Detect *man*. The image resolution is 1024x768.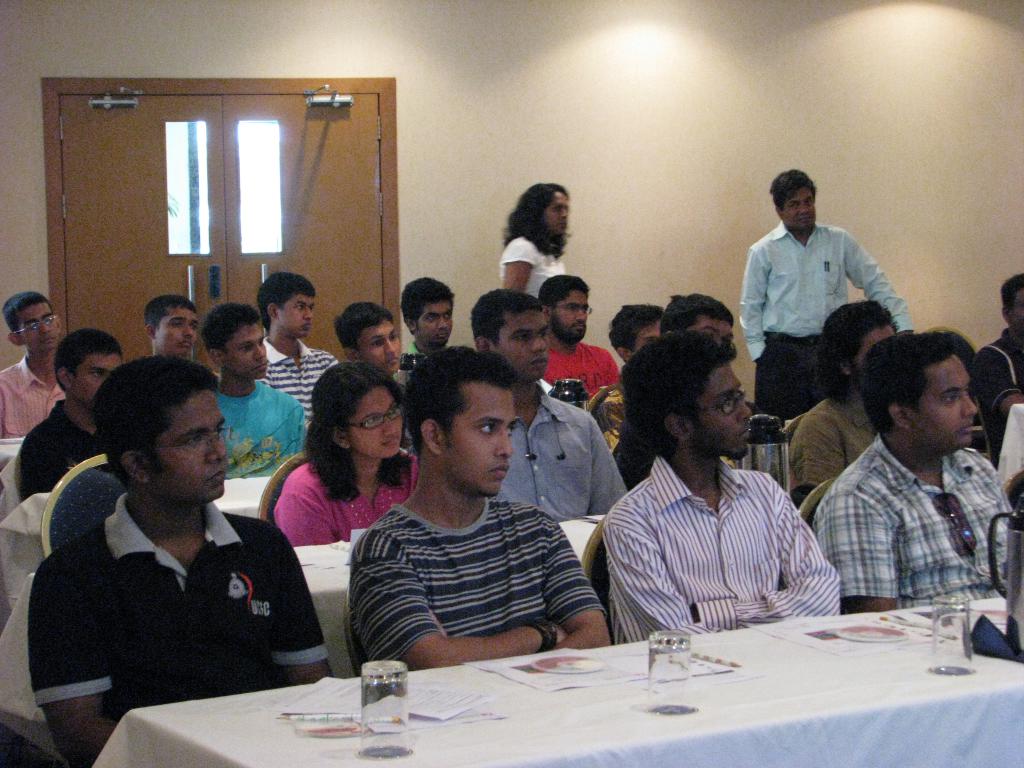
bbox=[788, 302, 900, 514].
